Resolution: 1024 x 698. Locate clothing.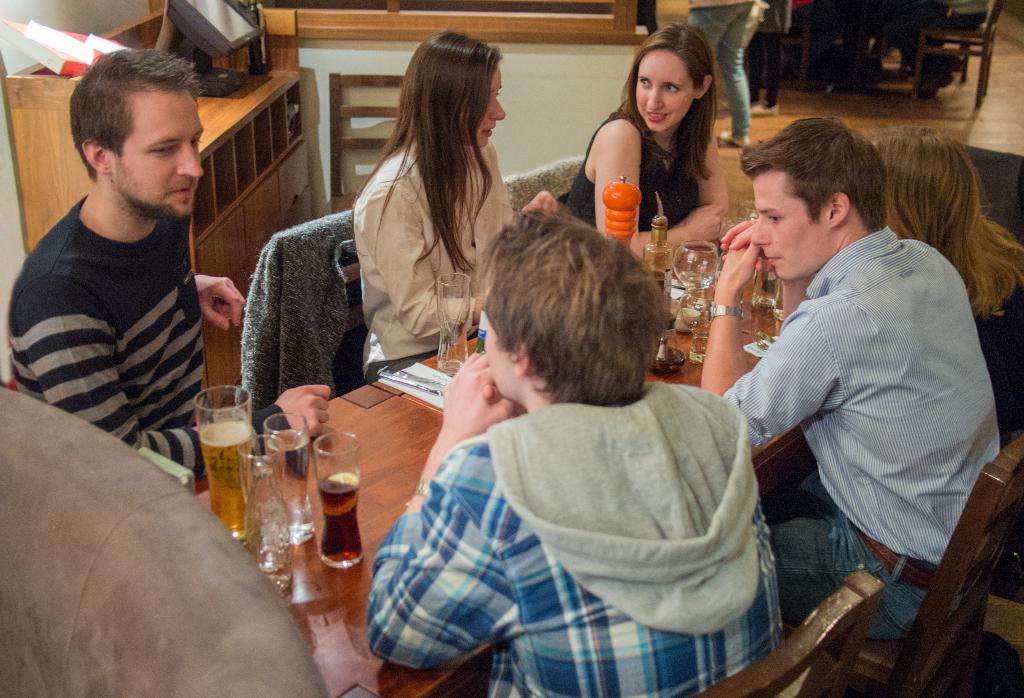
348 131 525 382.
